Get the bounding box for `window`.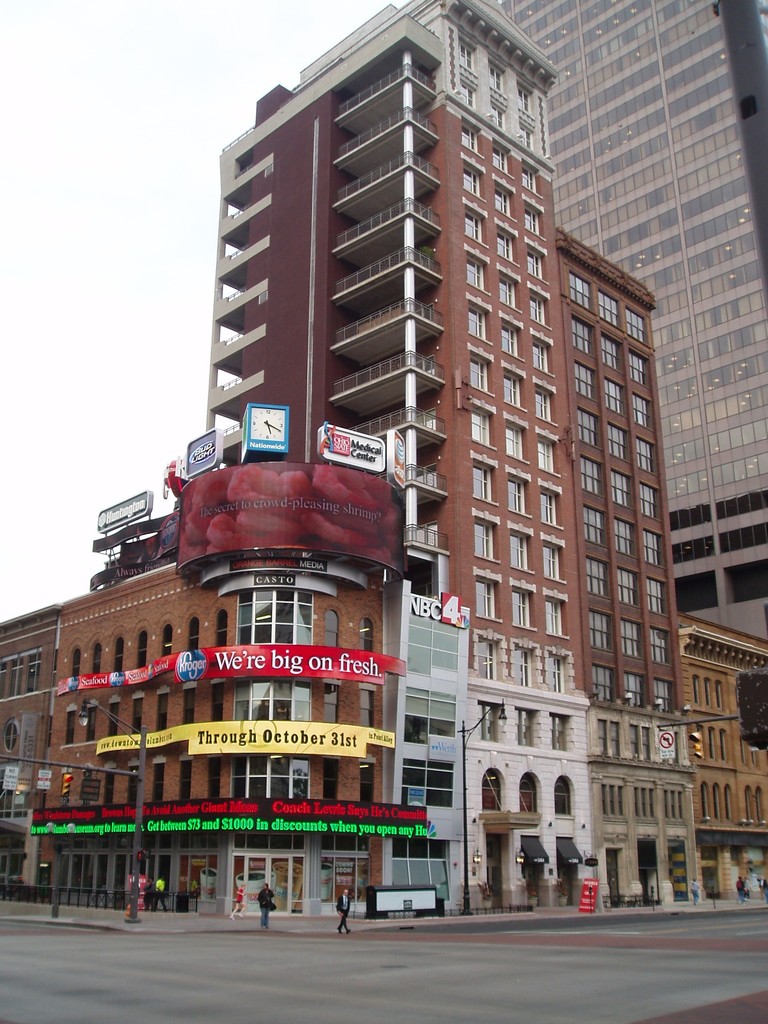
bbox=[632, 393, 652, 428].
